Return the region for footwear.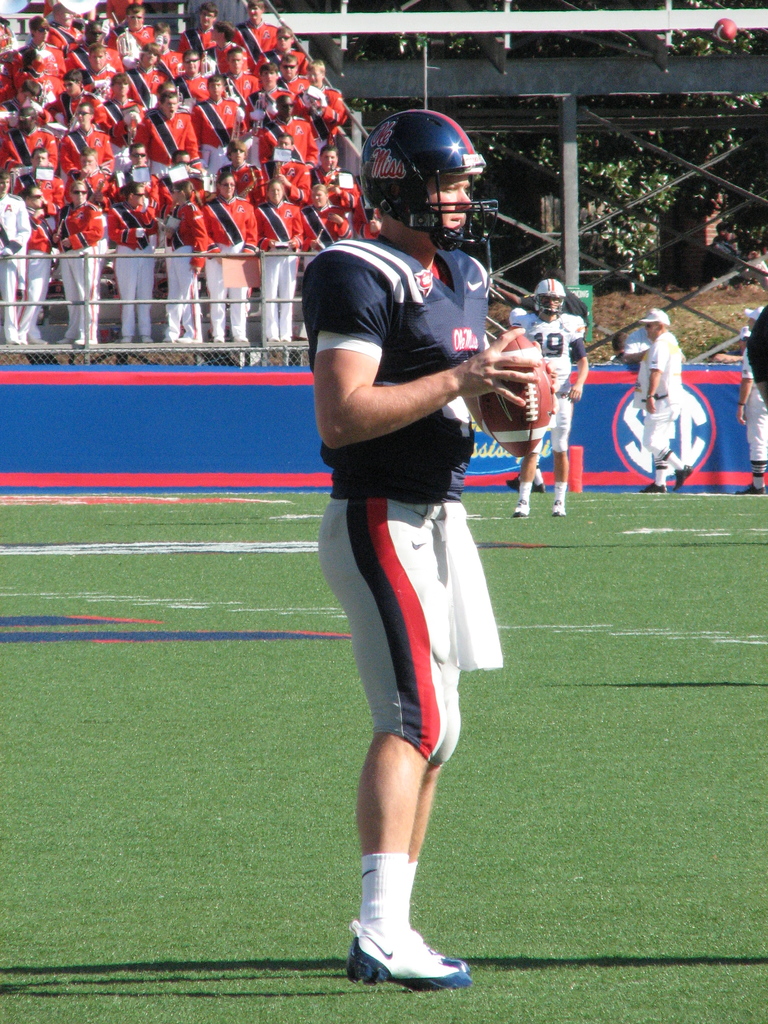
(237,330,250,348).
